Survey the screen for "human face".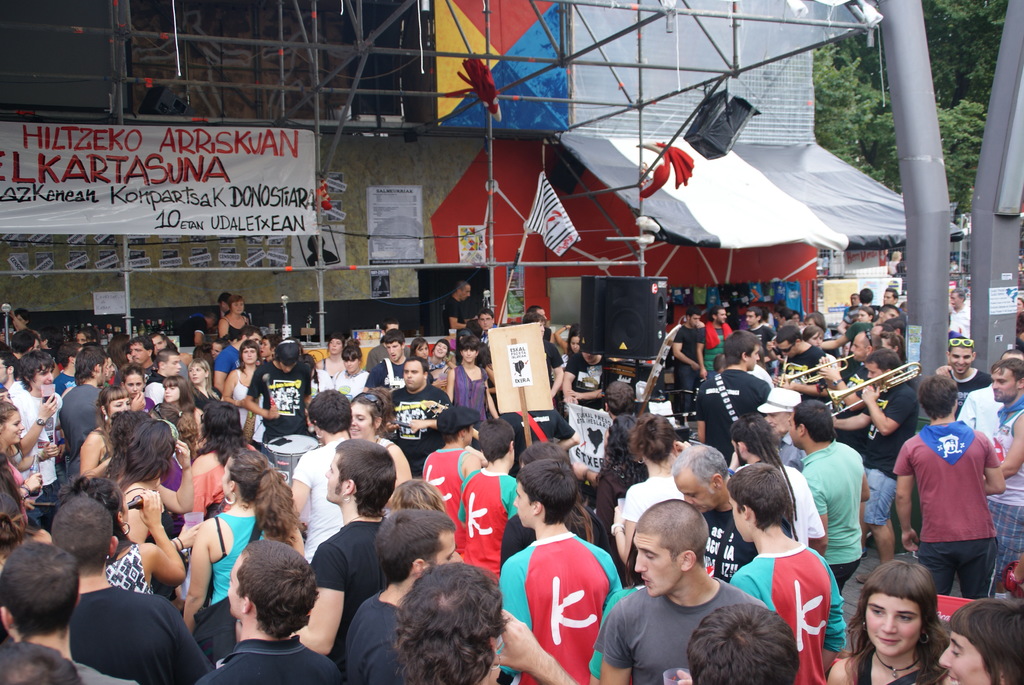
Survey found: [x1=151, y1=336, x2=163, y2=355].
